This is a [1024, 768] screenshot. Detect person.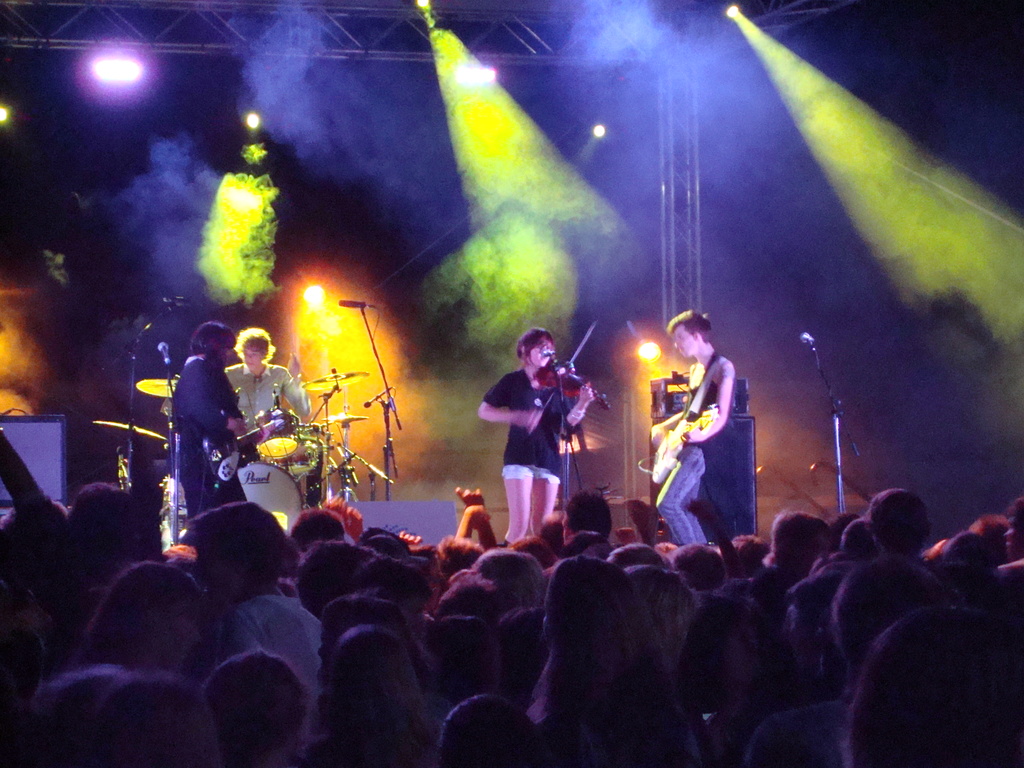
<bbox>303, 625, 437, 765</bbox>.
